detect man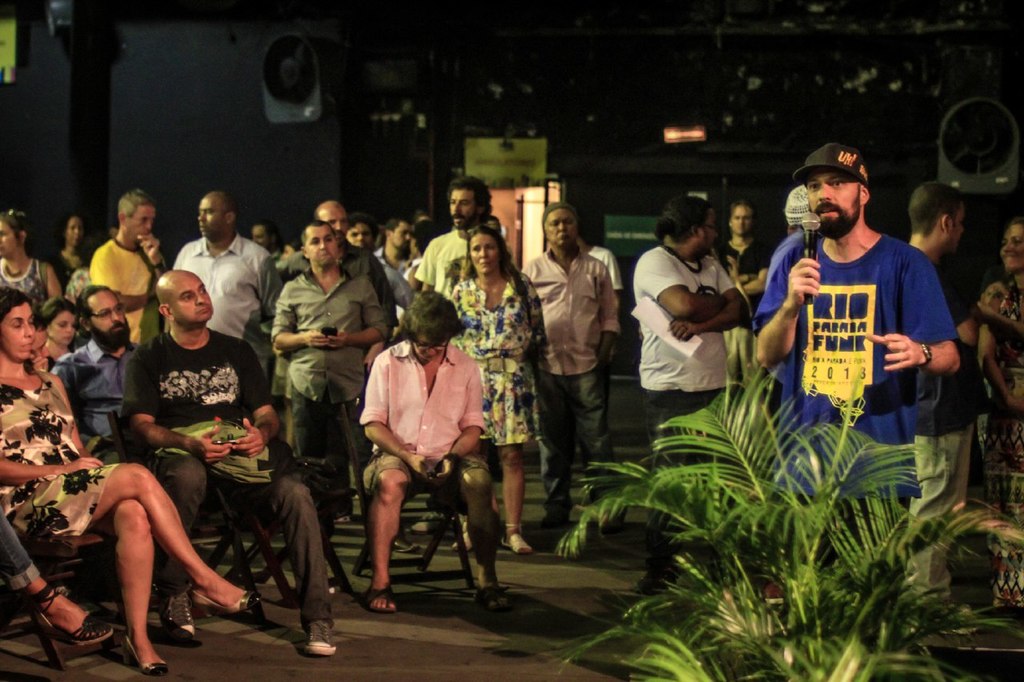
detection(916, 179, 994, 626)
